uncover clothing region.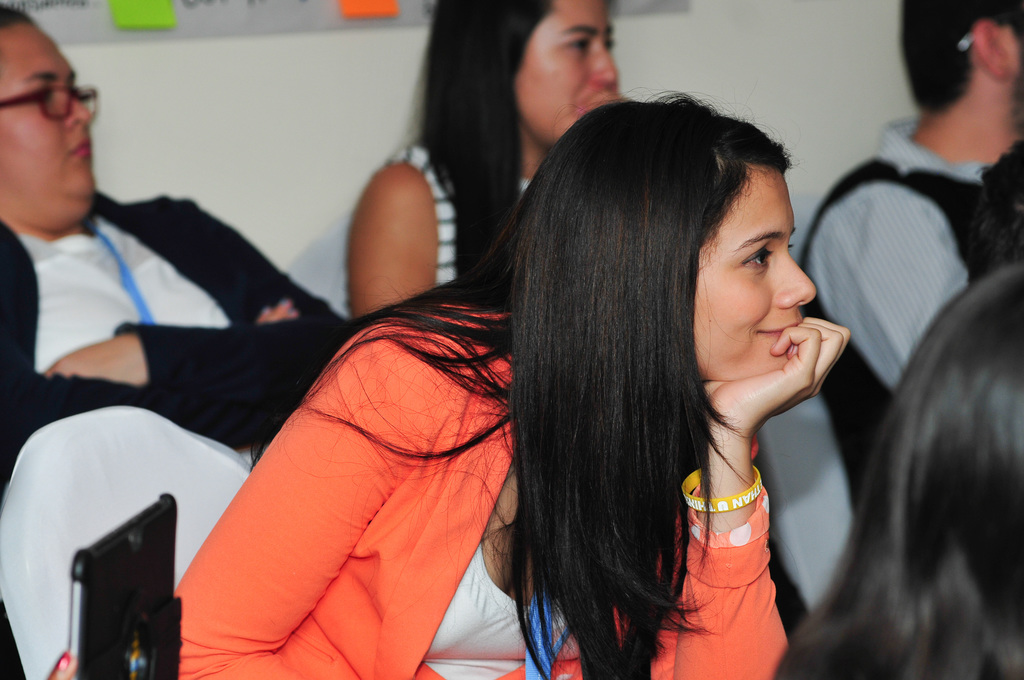
Uncovered: 170,306,789,679.
